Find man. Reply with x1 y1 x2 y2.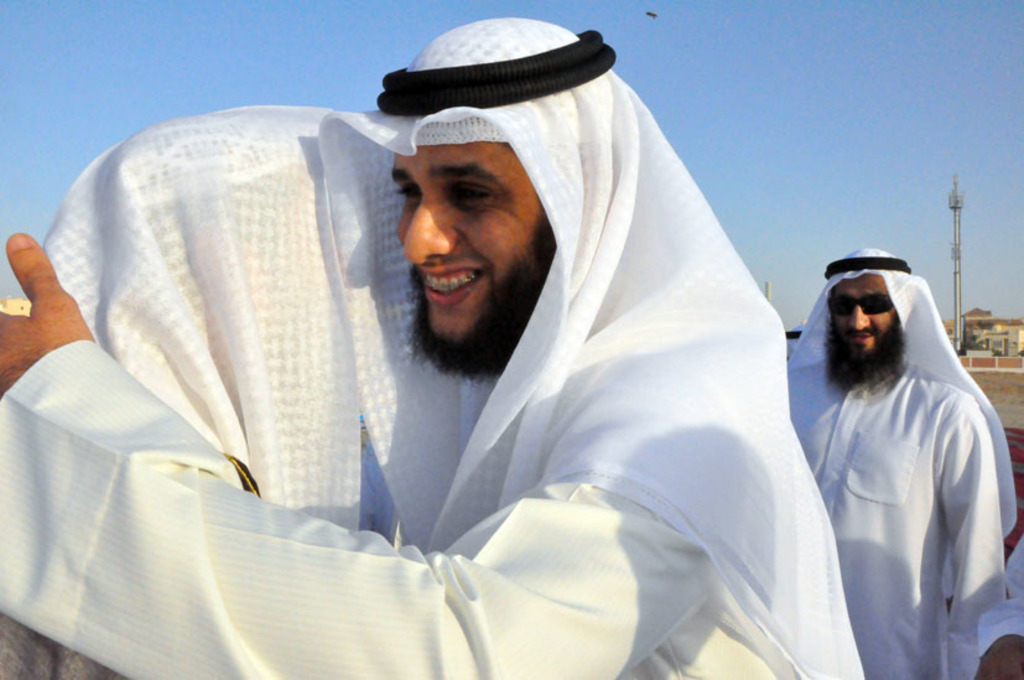
9 103 394 679.
